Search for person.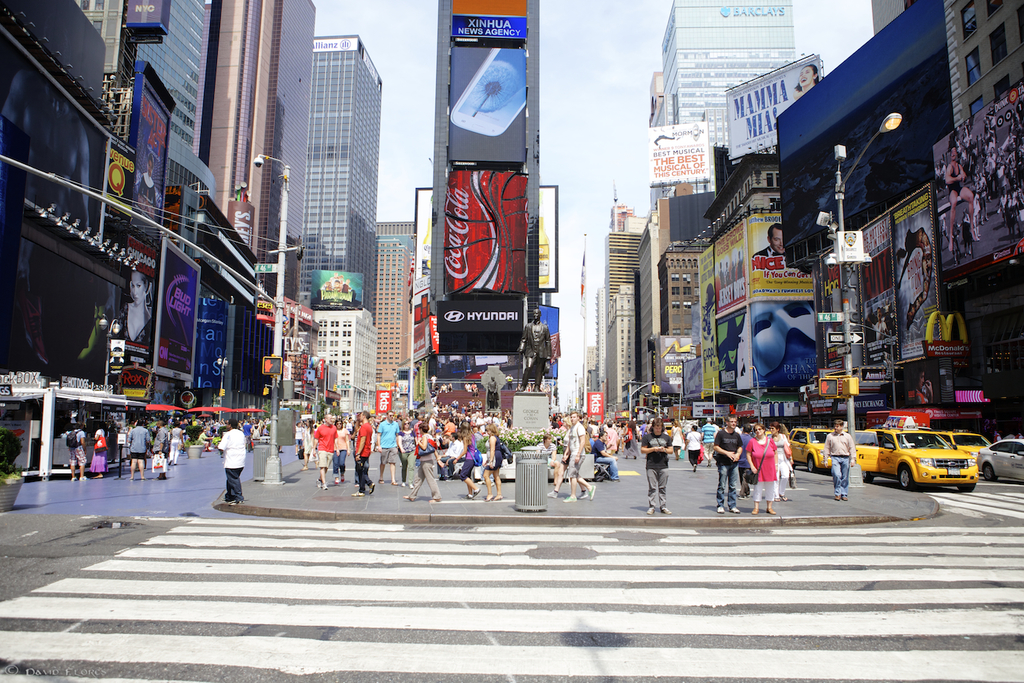
Found at Rect(437, 436, 454, 471).
